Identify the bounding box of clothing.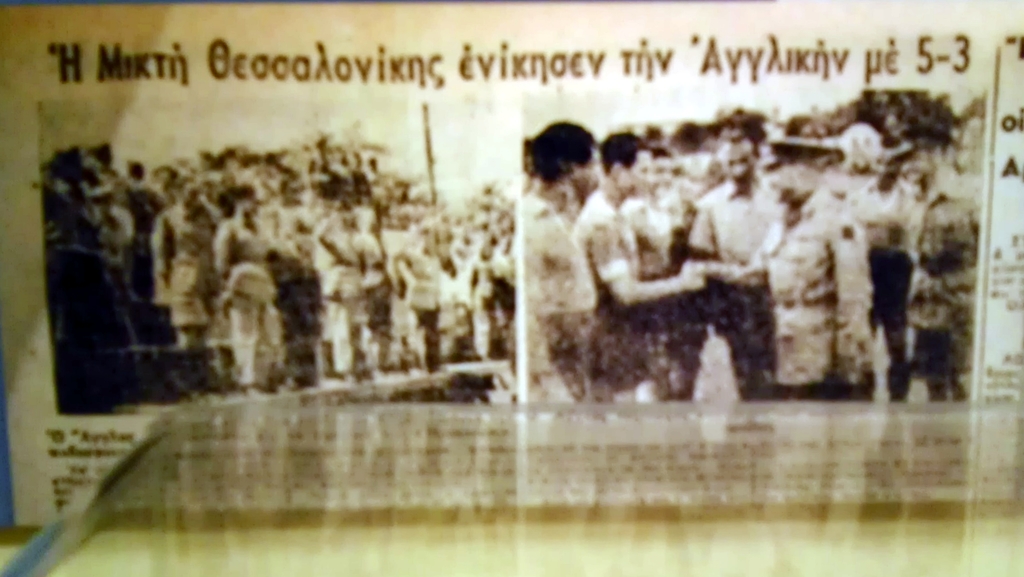
BBox(211, 220, 298, 379).
